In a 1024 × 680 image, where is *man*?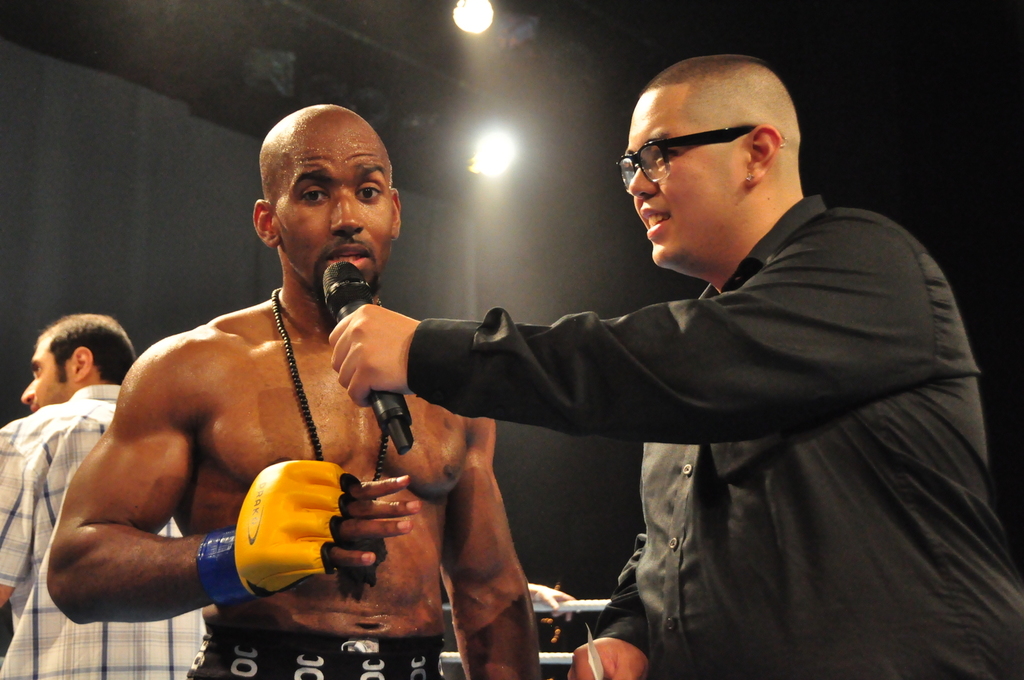
33/95/575/679.
